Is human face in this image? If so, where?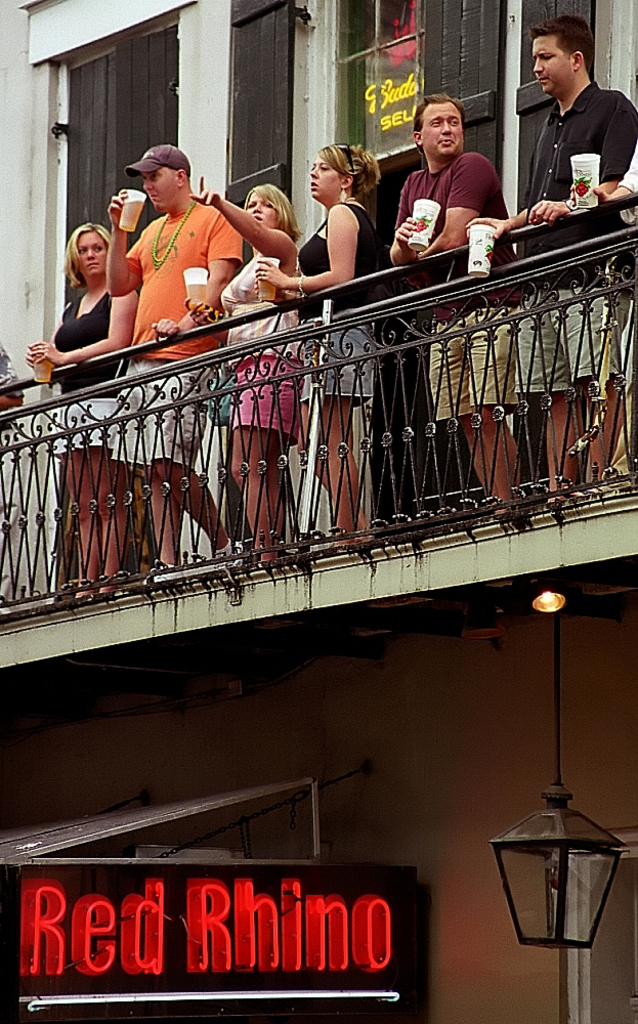
Yes, at <bbox>421, 99, 462, 155</bbox>.
